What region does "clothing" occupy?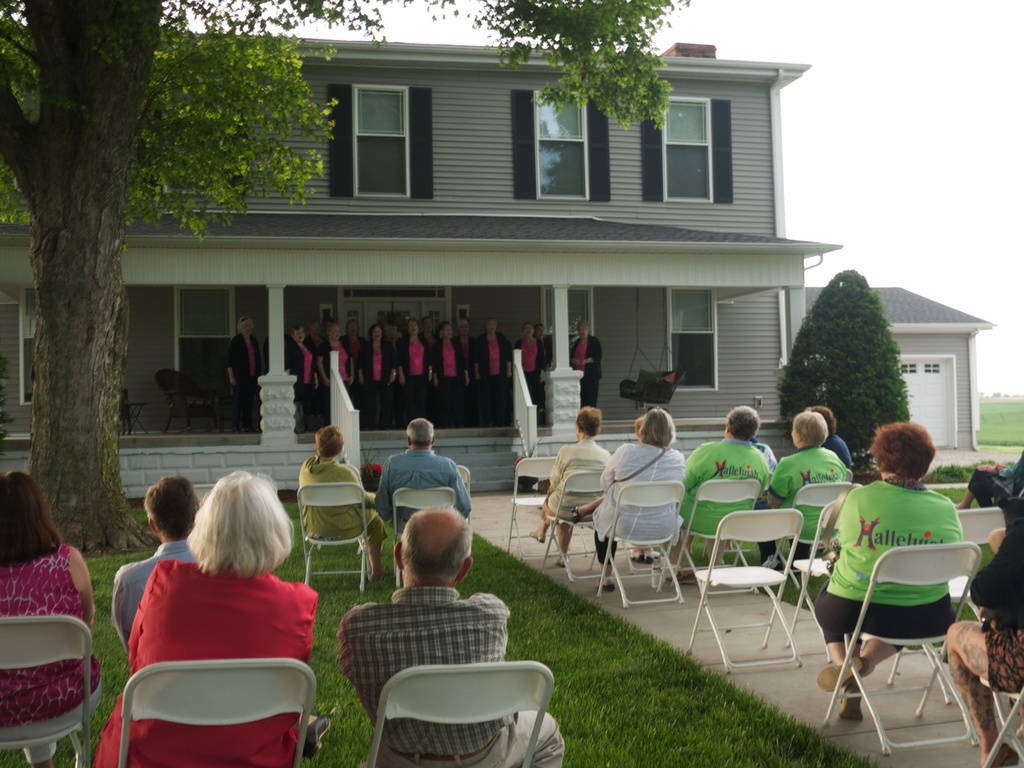
<box>431,337,468,426</box>.
